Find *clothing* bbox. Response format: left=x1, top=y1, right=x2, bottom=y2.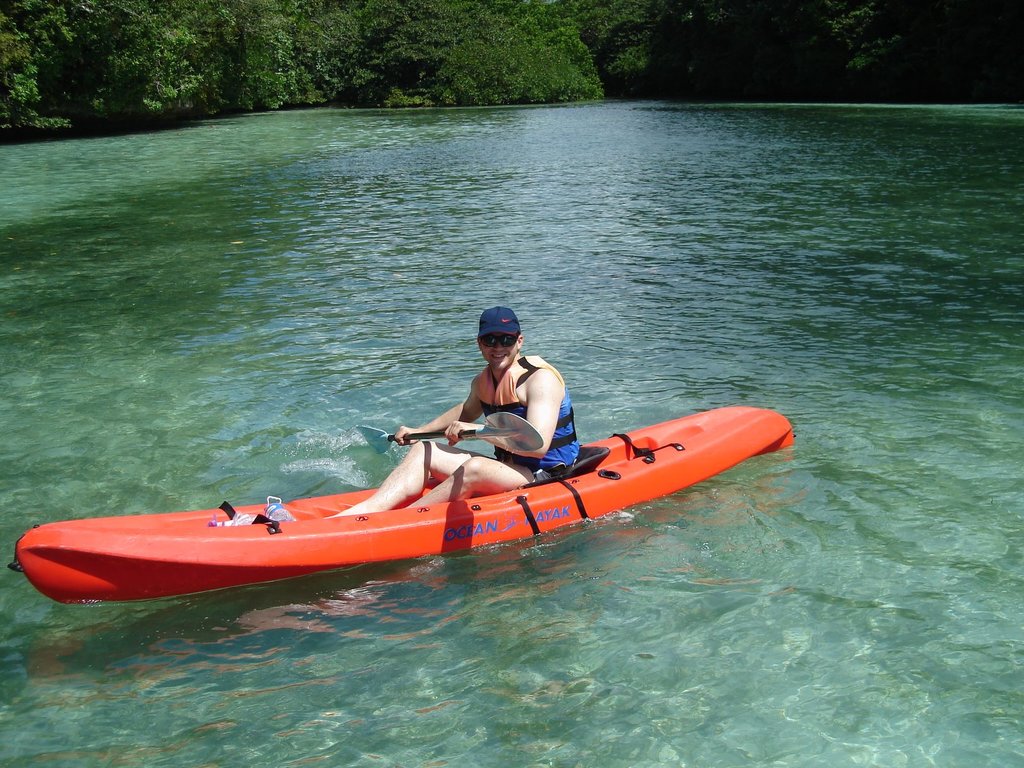
left=532, top=463, right=560, bottom=495.
